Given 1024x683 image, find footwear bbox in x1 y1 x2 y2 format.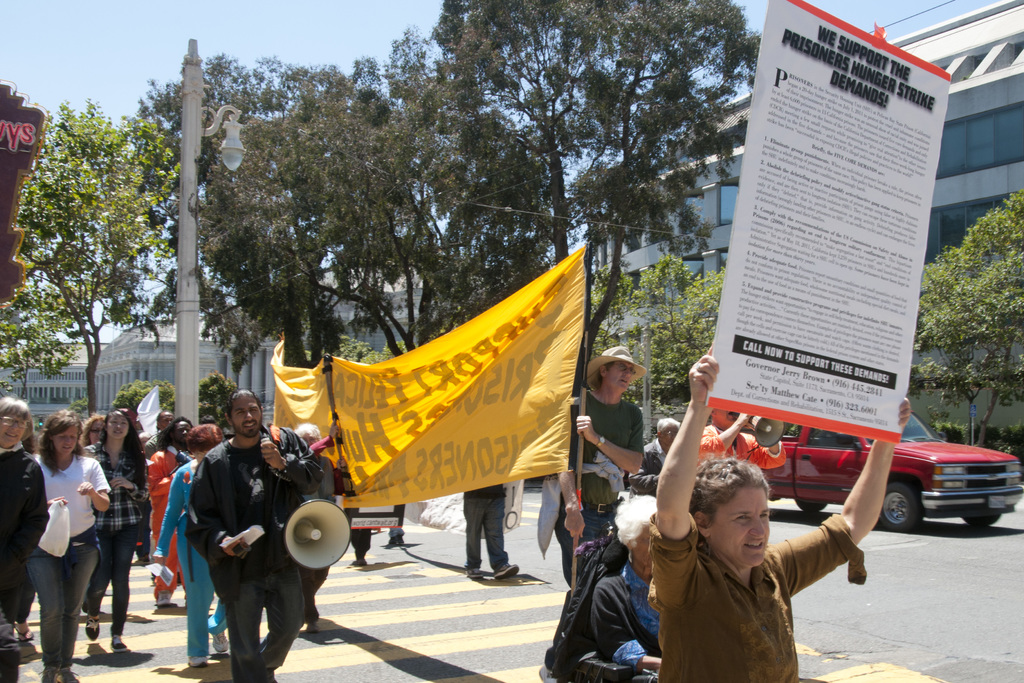
212 632 225 655.
